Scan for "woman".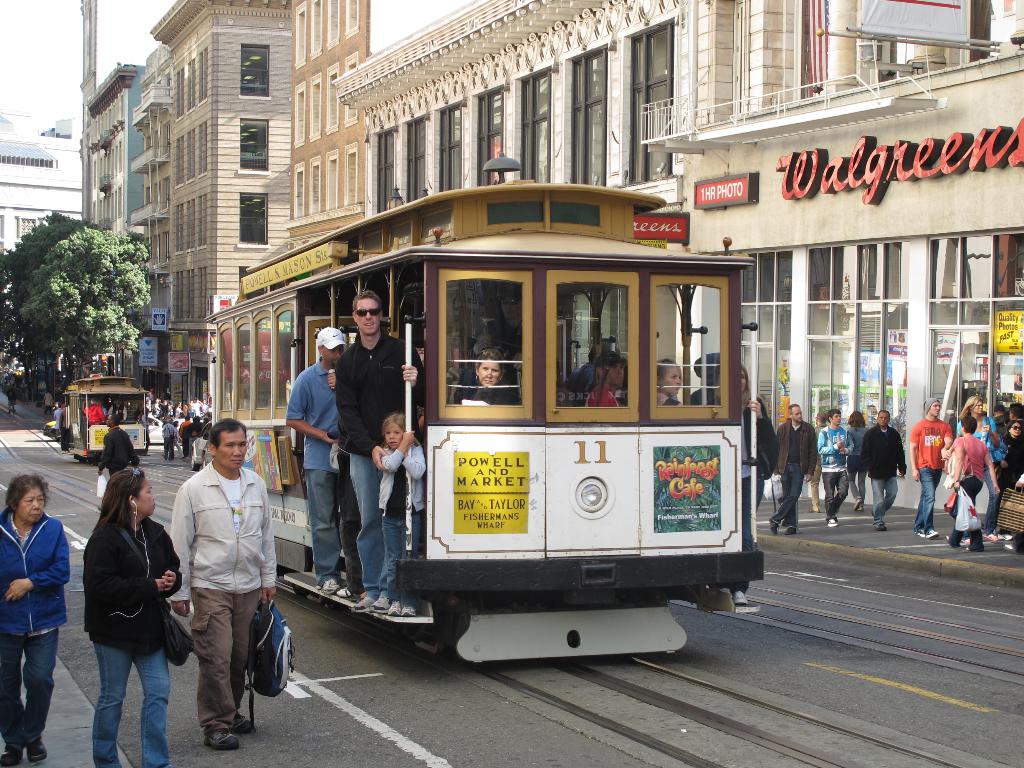
Scan result: 1004,416,1023,492.
